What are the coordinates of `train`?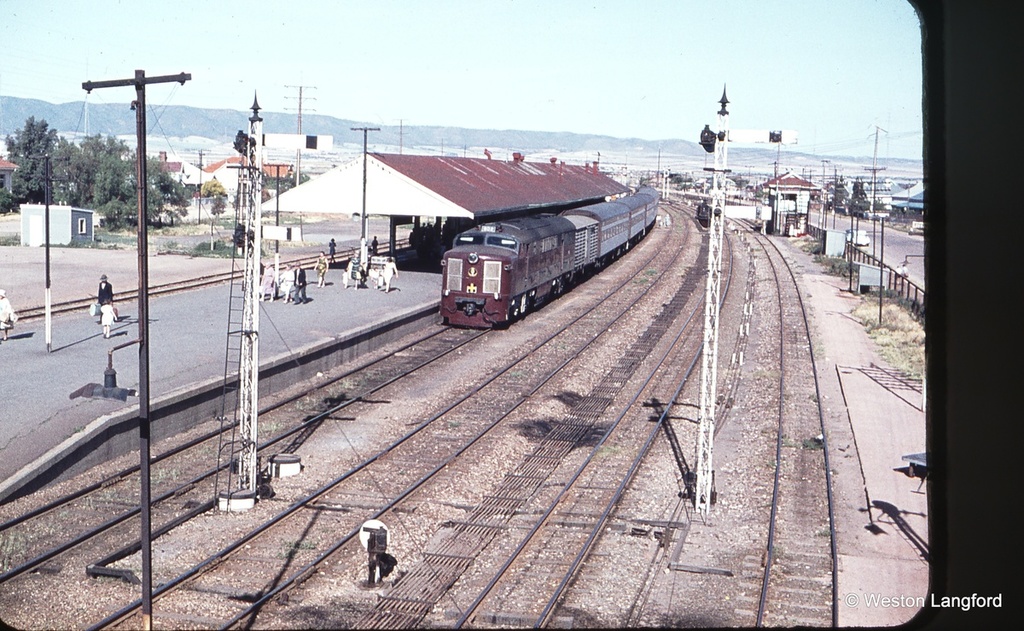
pyautogui.locateOnScreen(440, 177, 662, 330).
